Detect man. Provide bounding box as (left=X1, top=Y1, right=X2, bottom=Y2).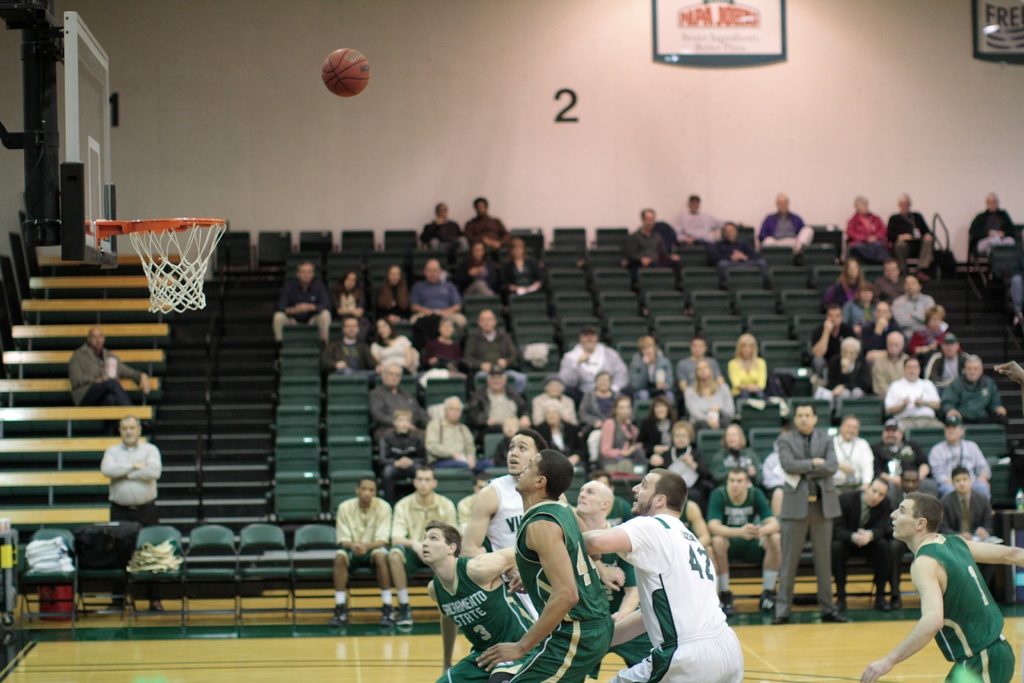
(left=460, top=193, right=532, bottom=254).
